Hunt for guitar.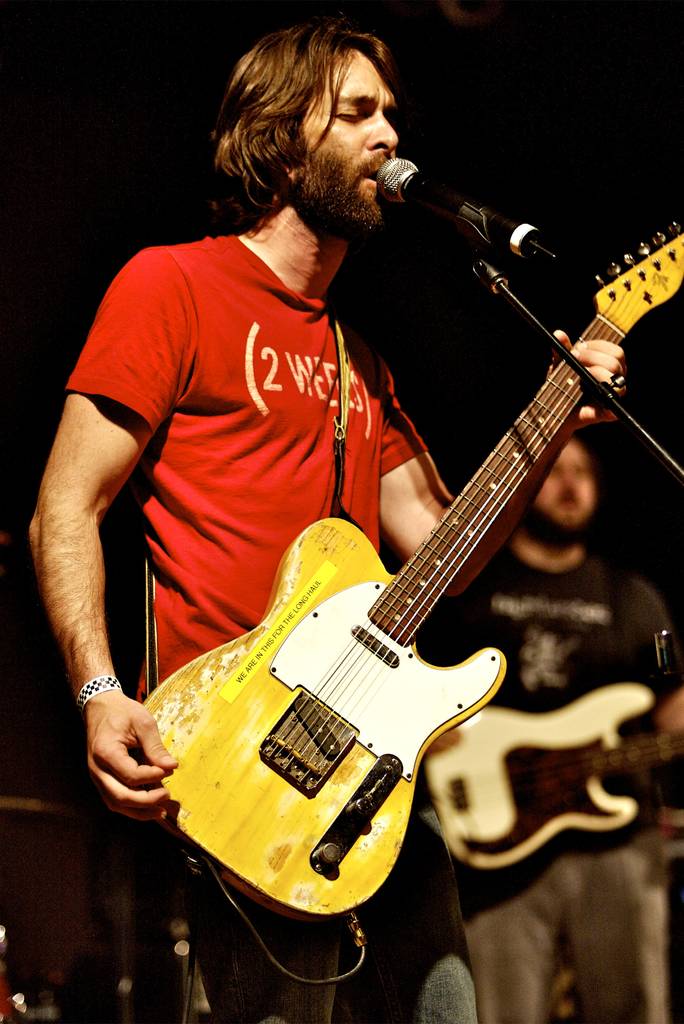
Hunted down at locate(431, 672, 683, 870).
